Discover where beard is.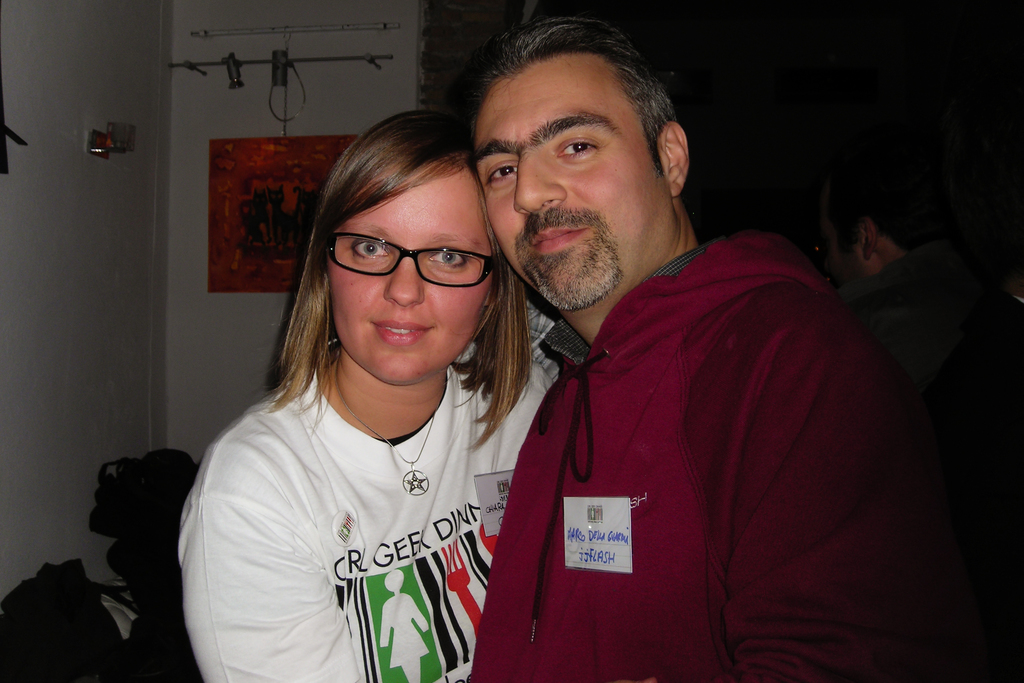
Discovered at (517,218,623,311).
